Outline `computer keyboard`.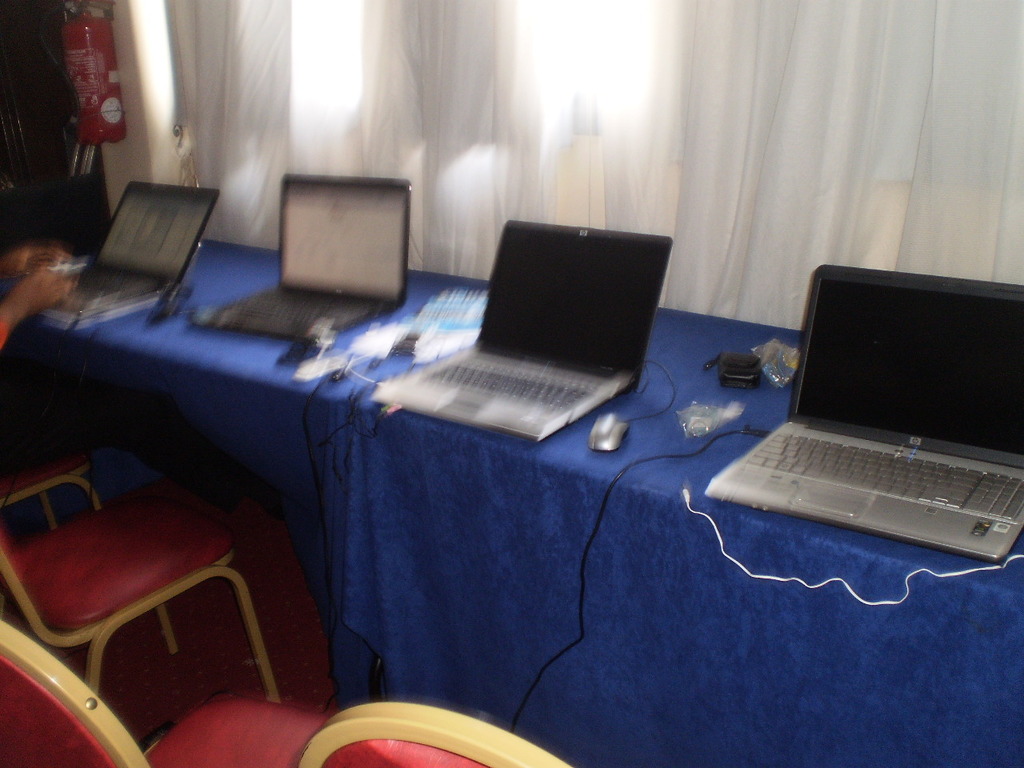
Outline: [left=745, top=426, right=1023, bottom=521].
